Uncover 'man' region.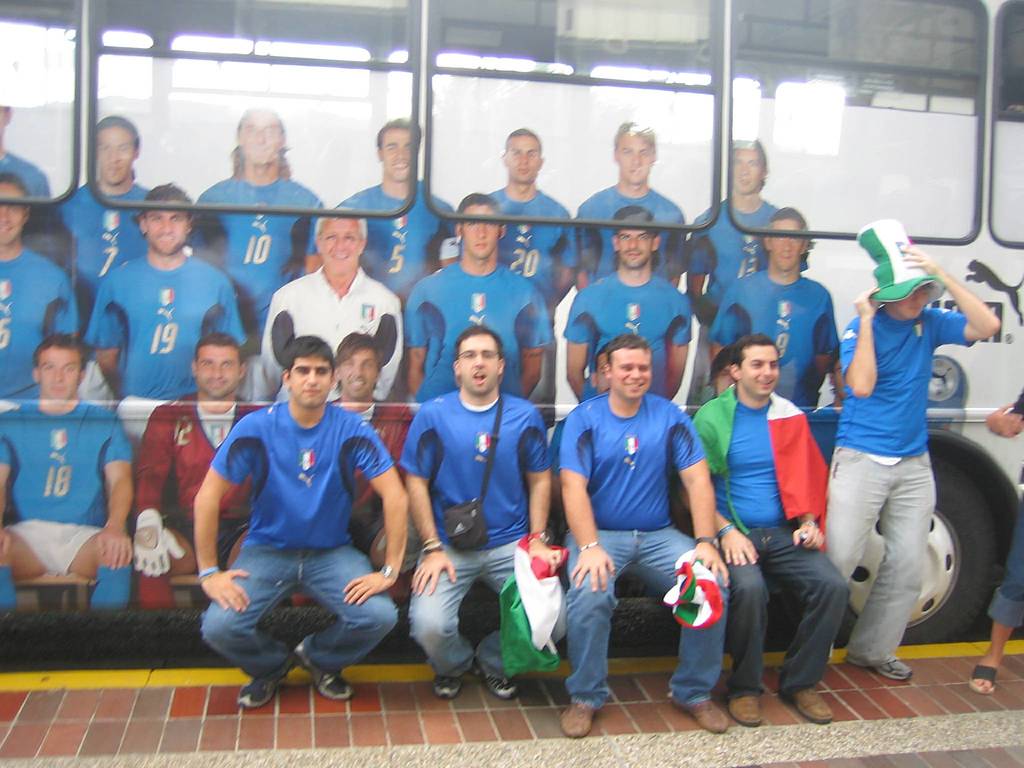
Uncovered: region(403, 189, 552, 469).
